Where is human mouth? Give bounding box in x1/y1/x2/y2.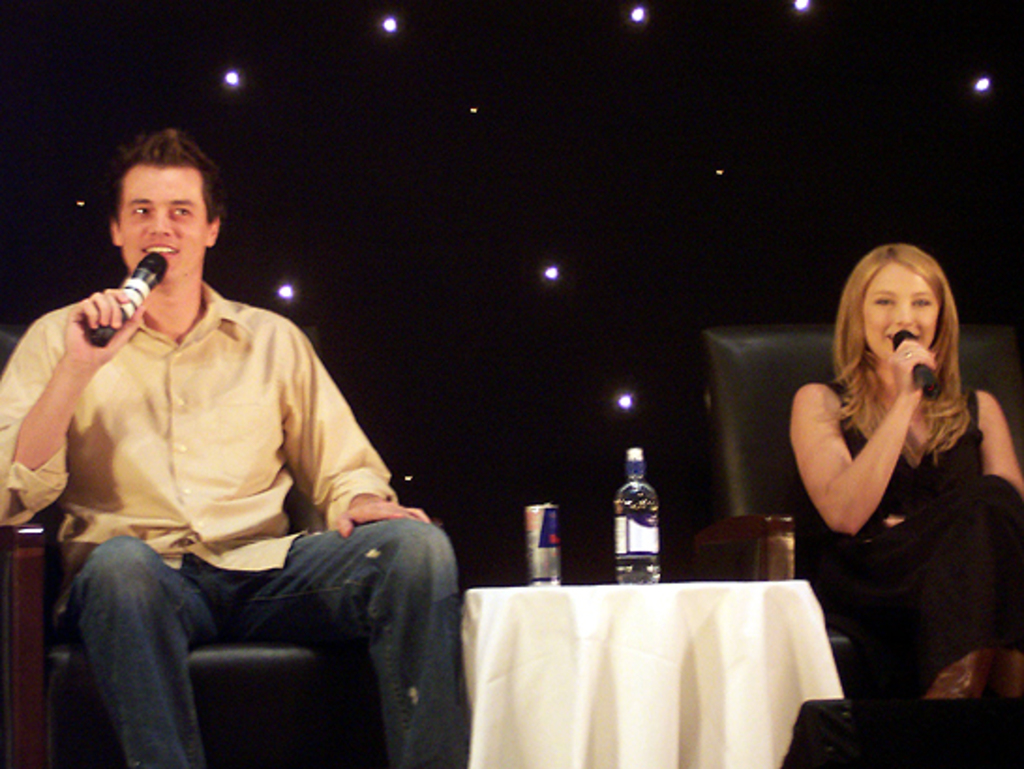
141/240/178/257.
